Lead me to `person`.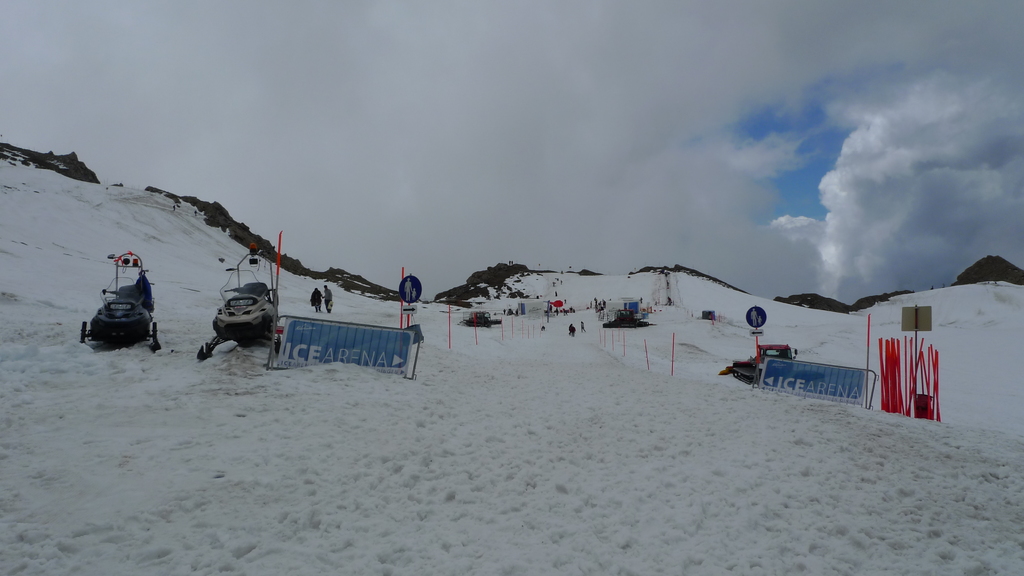
Lead to 310:286:326:314.
